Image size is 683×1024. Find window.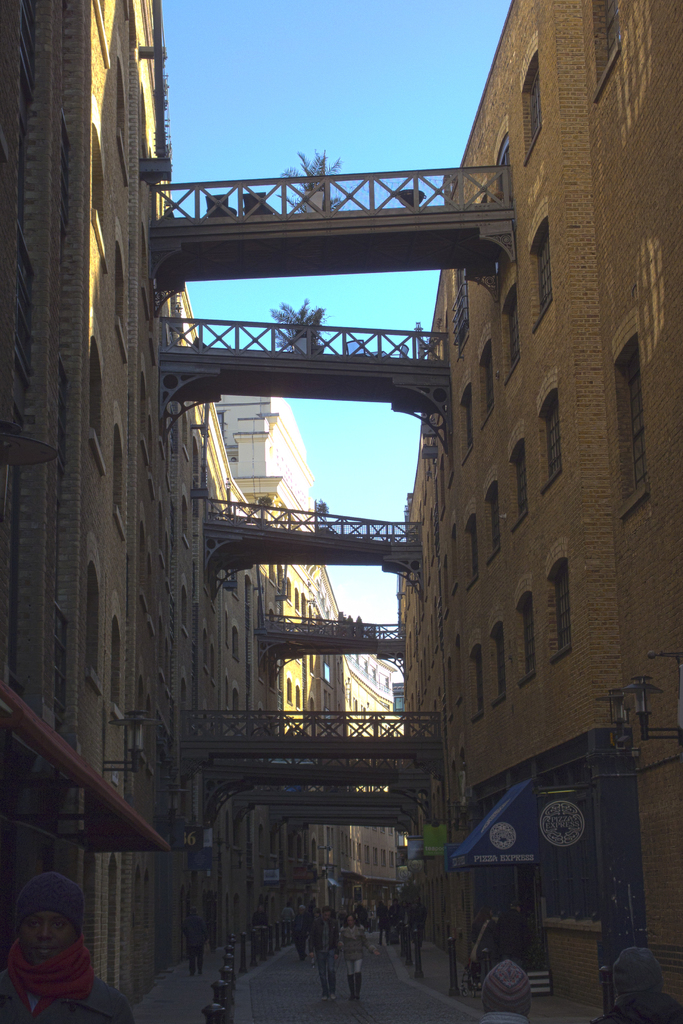
pyautogui.locateOnScreen(113, 399, 127, 540).
